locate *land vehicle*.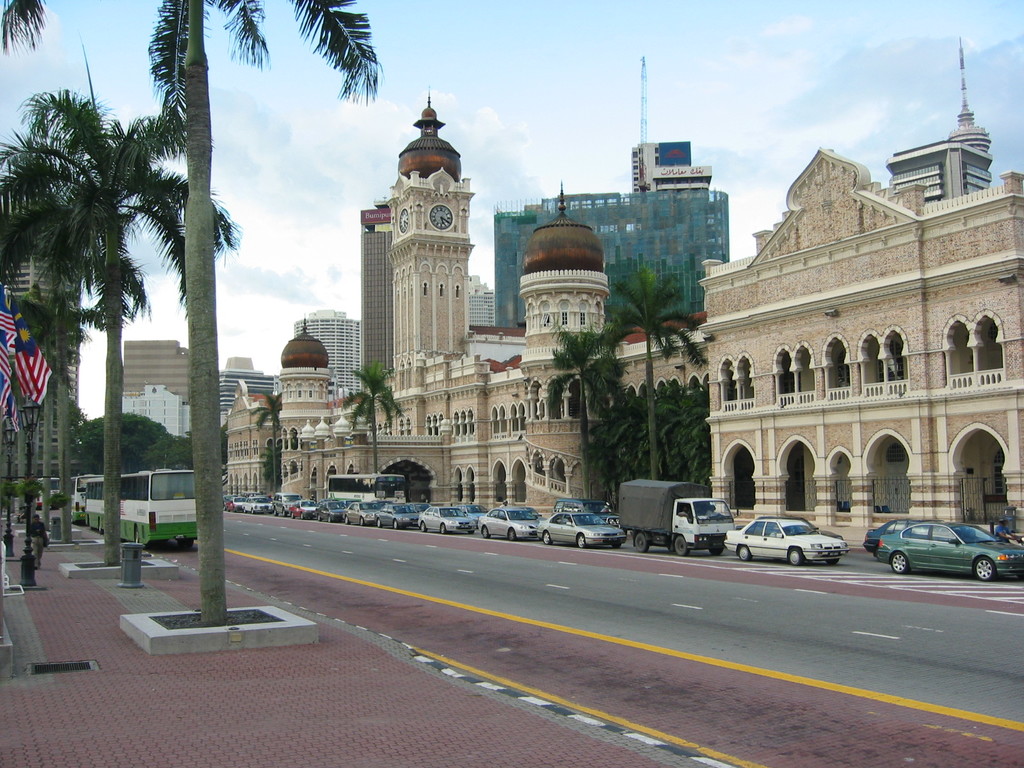
Bounding box: x1=476, y1=506, x2=543, y2=541.
